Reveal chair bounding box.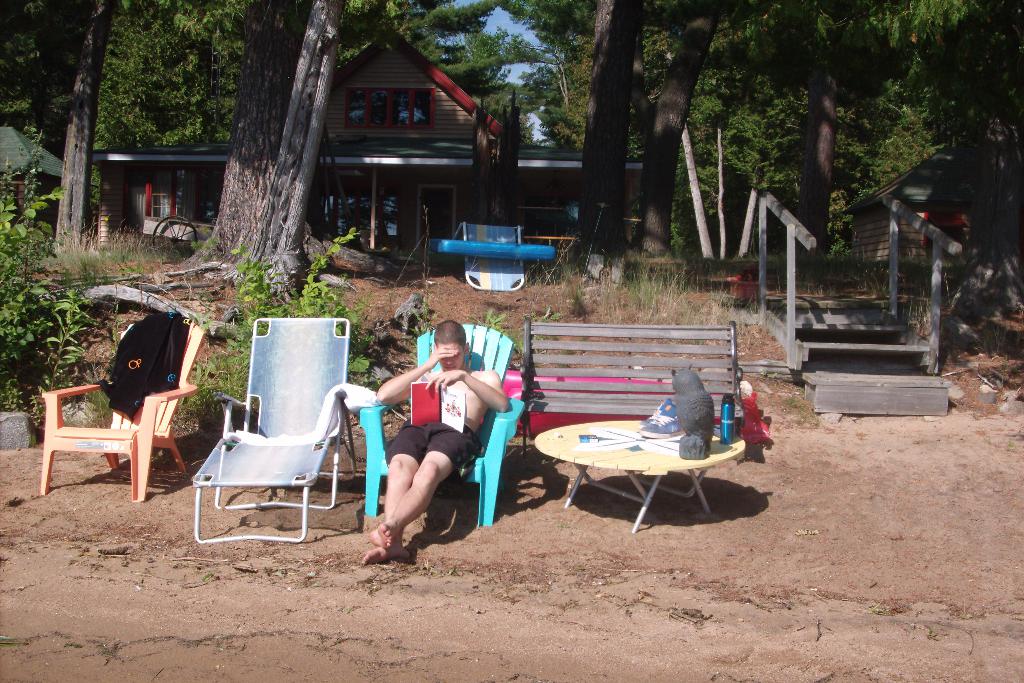
Revealed: crop(184, 350, 349, 561).
